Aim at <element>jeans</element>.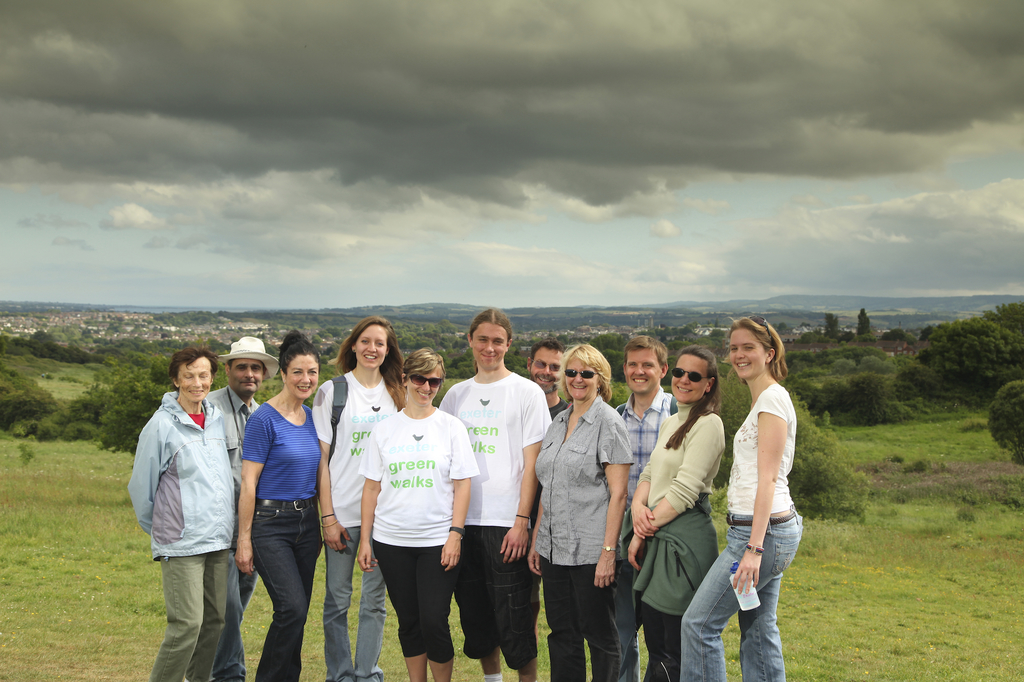
Aimed at select_region(228, 562, 257, 674).
